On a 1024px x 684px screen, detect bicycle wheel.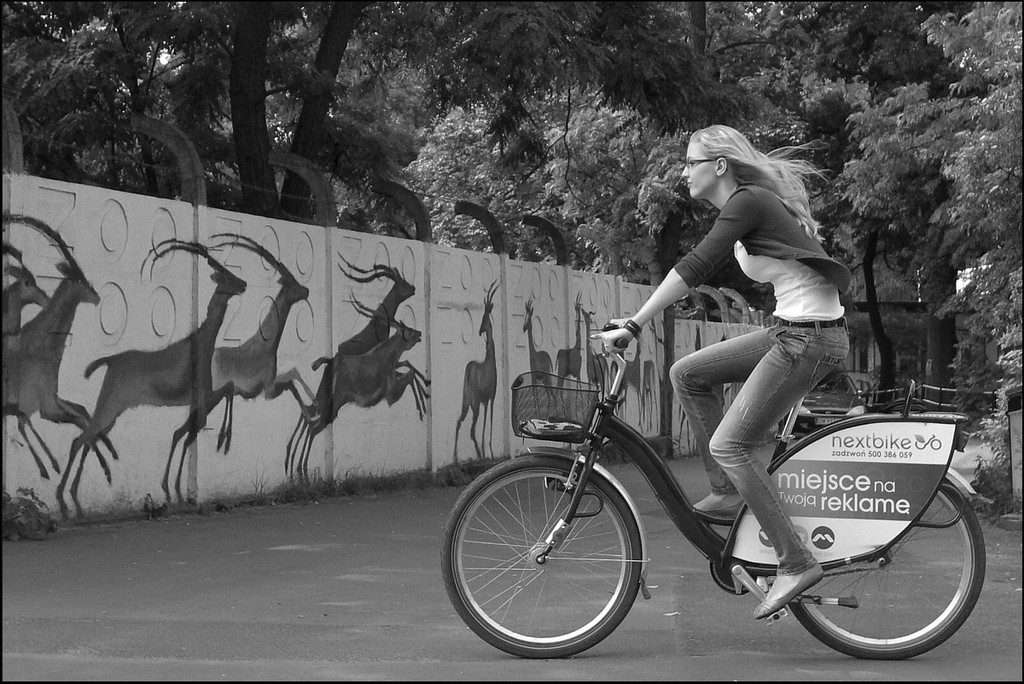
detection(769, 470, 988, 662).
